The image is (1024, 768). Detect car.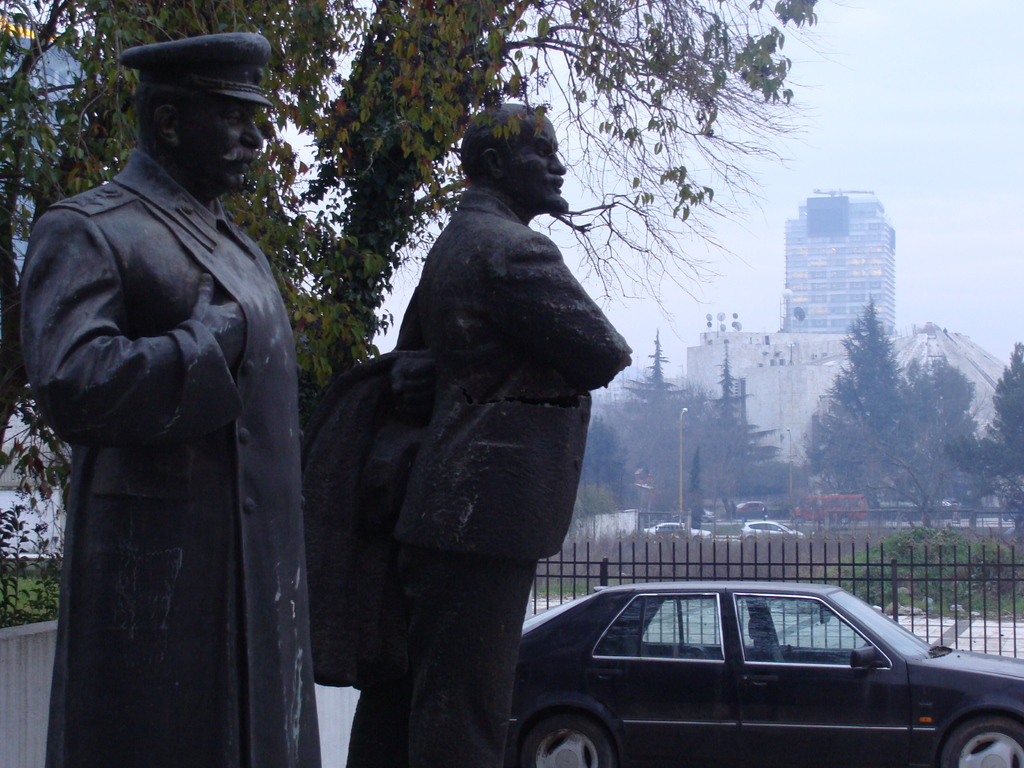
Detection: x1=492, y1=584, x2=1013, y2=758.
